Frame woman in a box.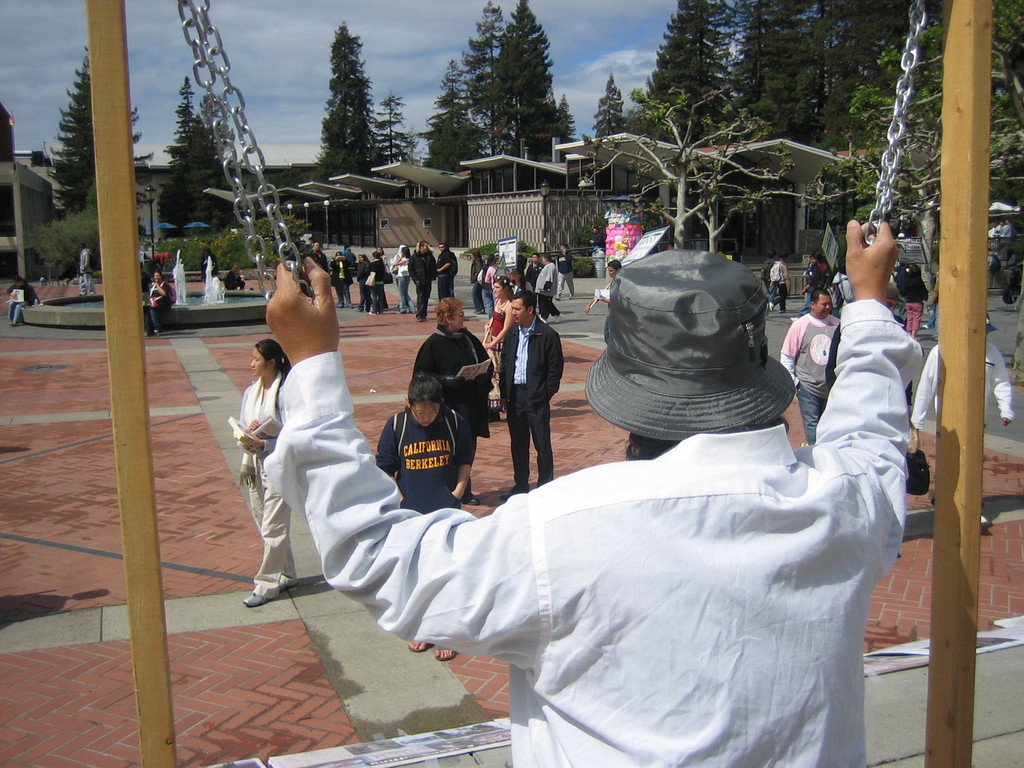
369, 252, 387, 316.
